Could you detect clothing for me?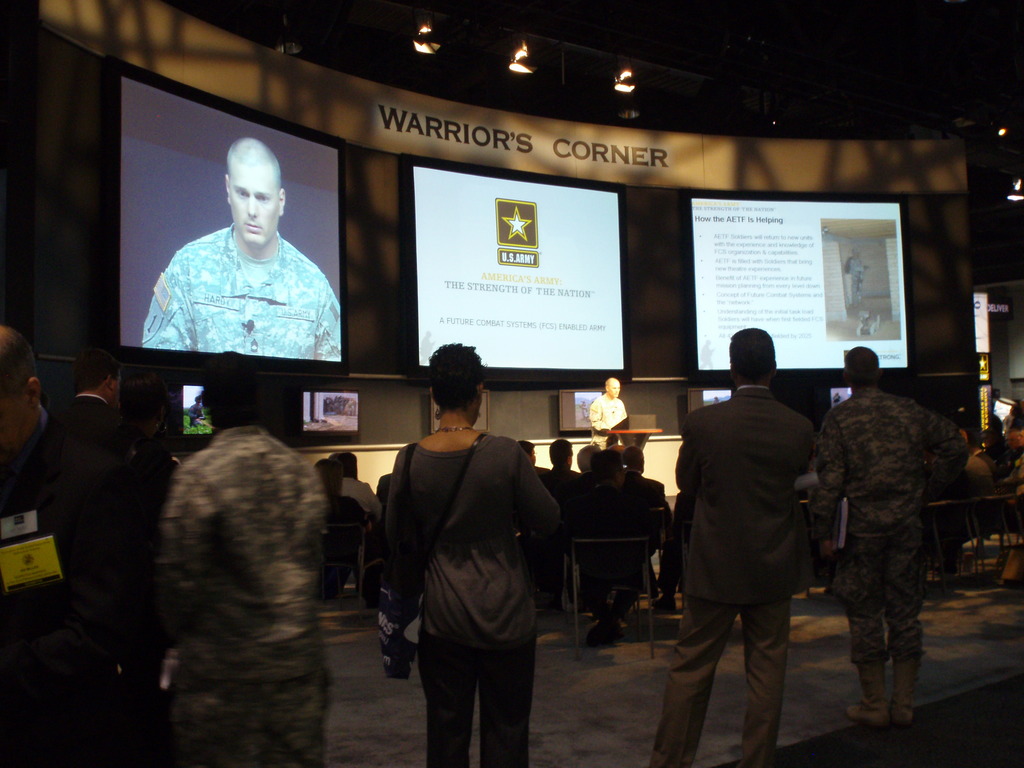
Detection result: {"left": 1007, "top": 424, "right": 1023, "bottom": 460}.
